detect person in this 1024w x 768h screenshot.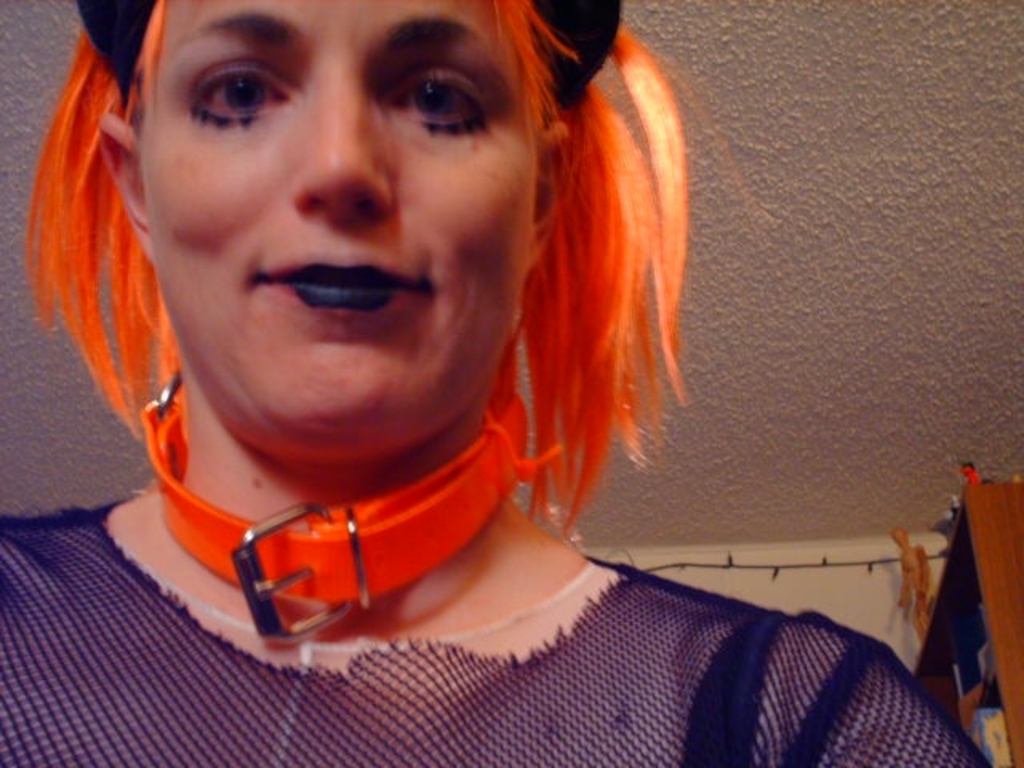
Detection: 0 0 1022 766.
